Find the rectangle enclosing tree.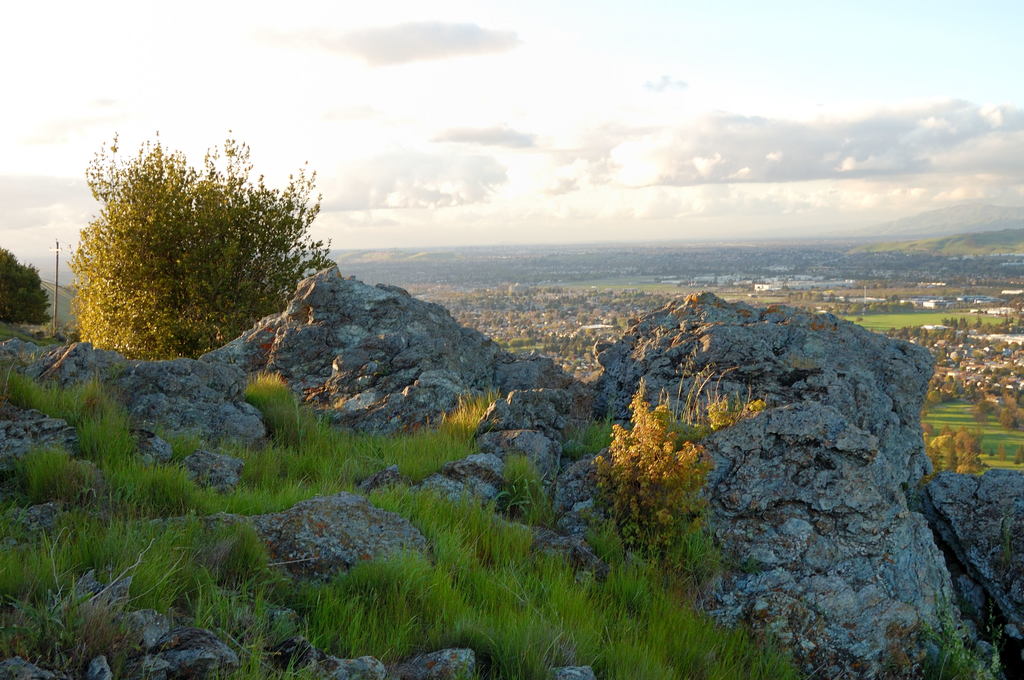
<region>886, 302, 902, 315</region>.
